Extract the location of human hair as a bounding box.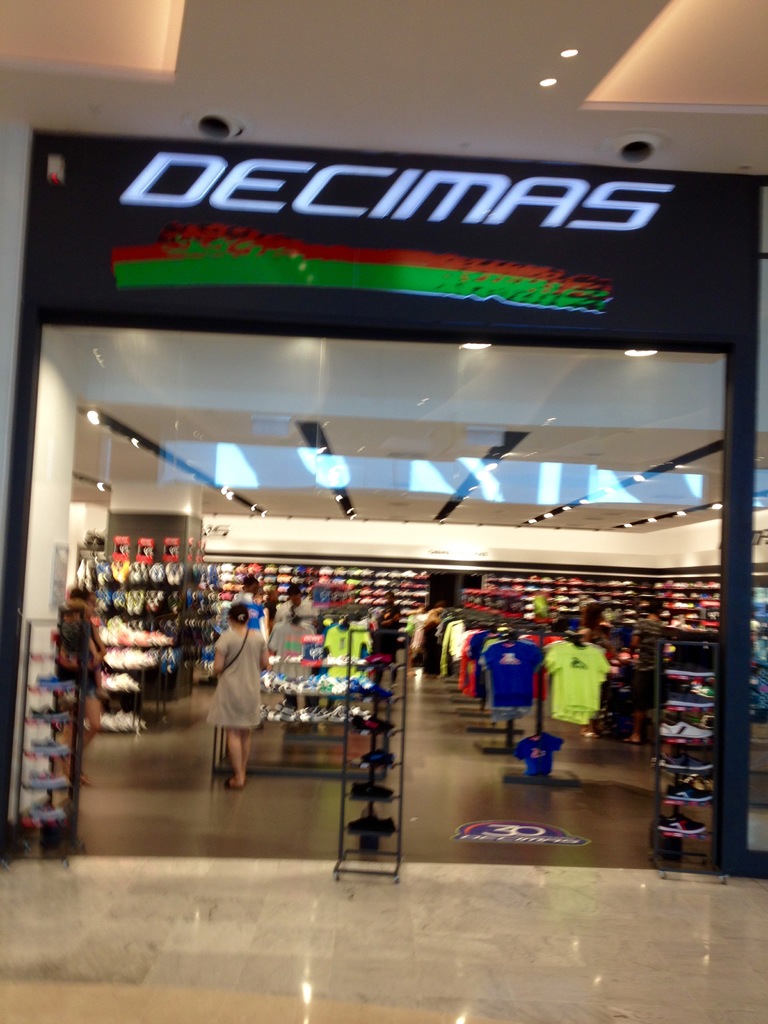
<bbox>586, 600, 602, 623</bbox>.
